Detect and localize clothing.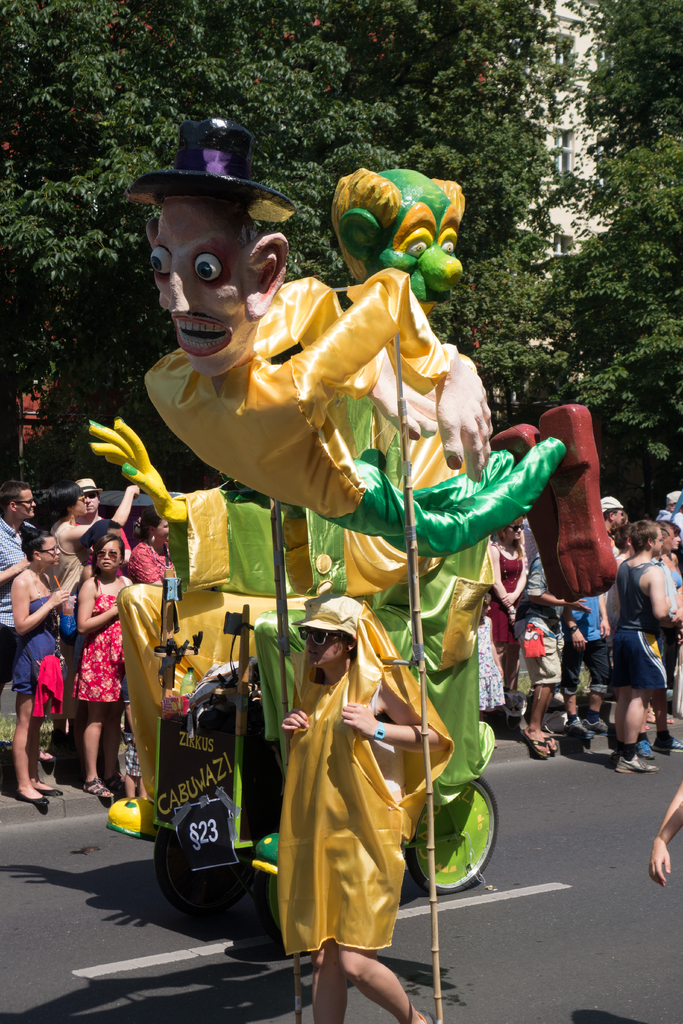
Localized at region(0, 516, 29, 626).
